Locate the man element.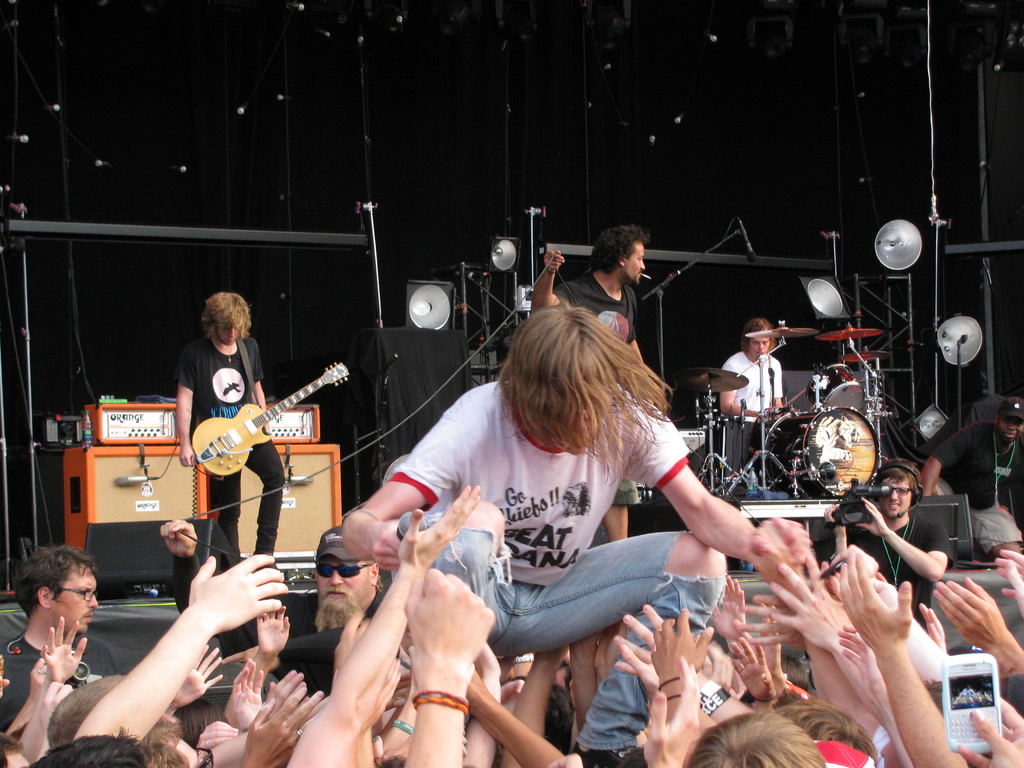
Element bbox: (918, 400, 1023, 529).
